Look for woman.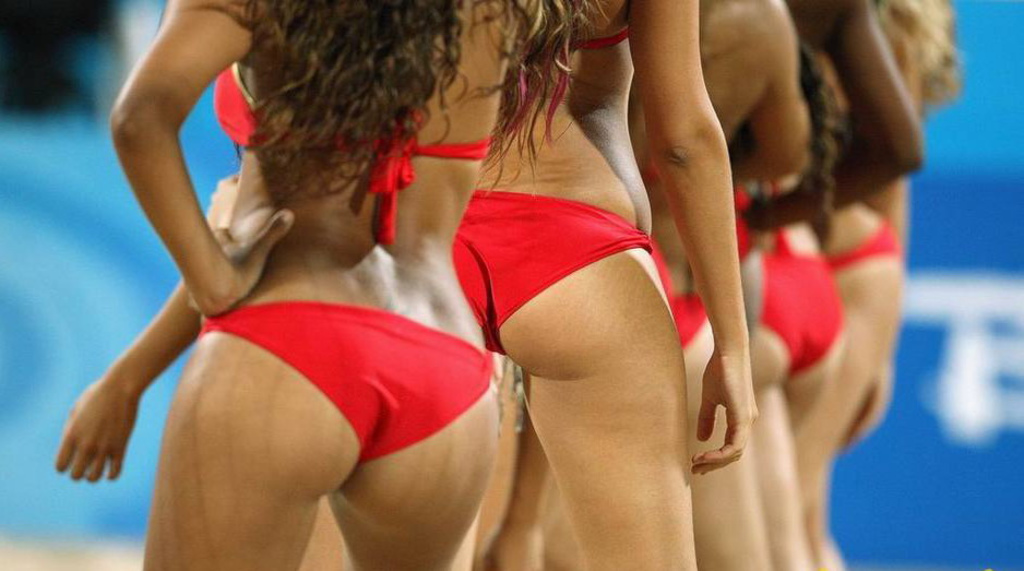
Found: [left=742, top=0, right=849, bottom=570].
